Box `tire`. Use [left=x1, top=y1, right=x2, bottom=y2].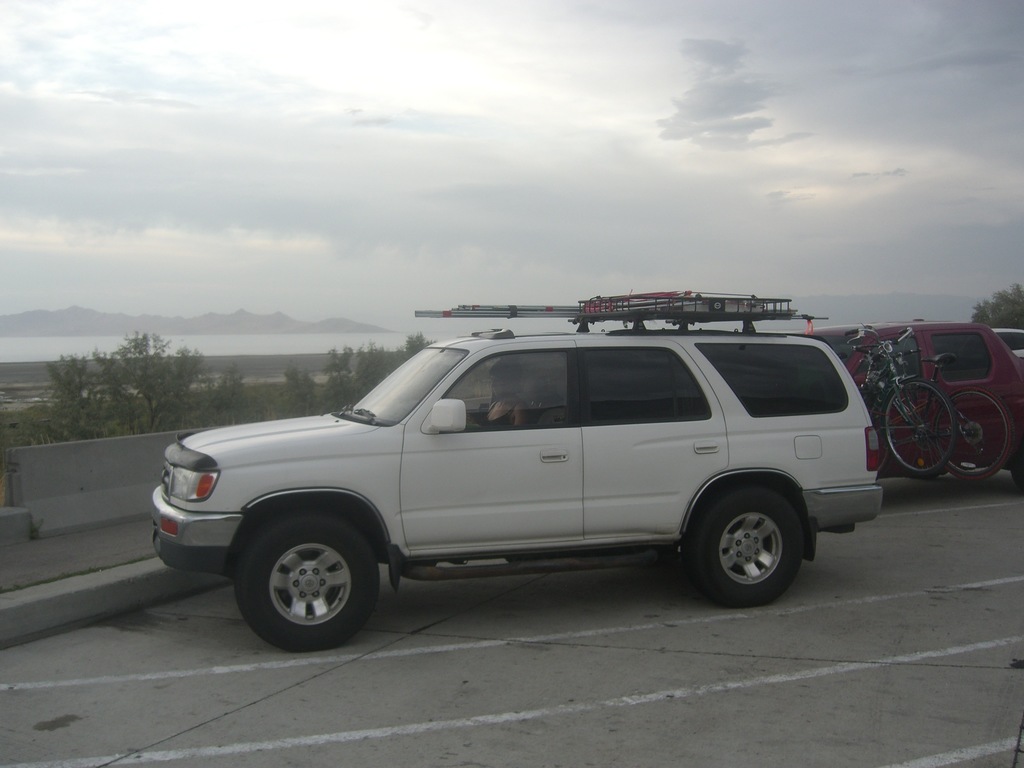
[left=931, top=387, right=1016, bottom=482].
